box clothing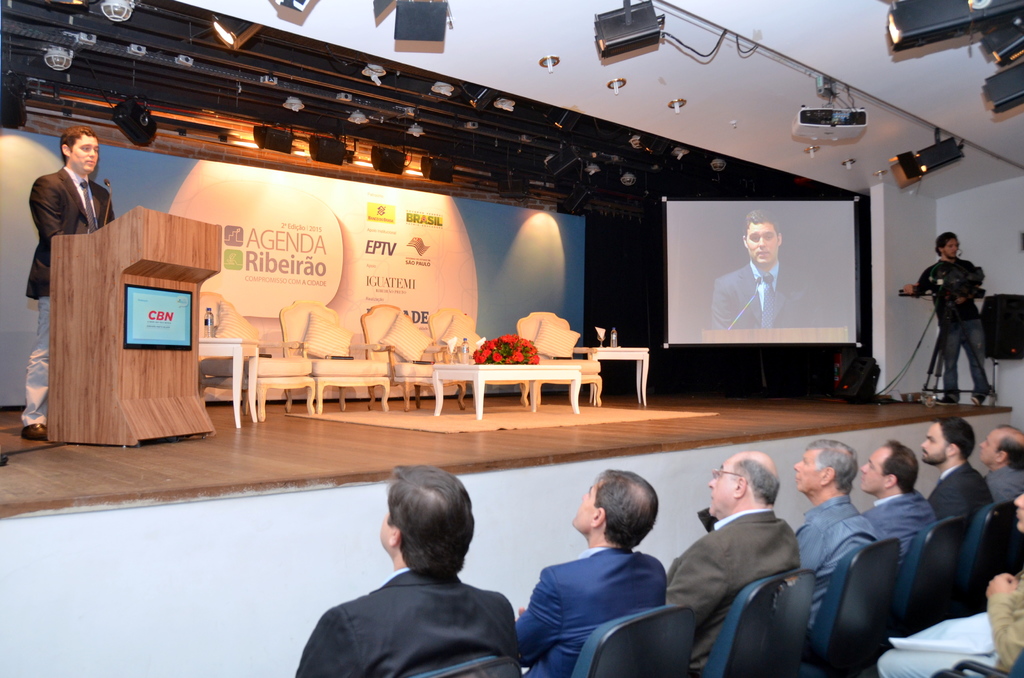
BBox(513, 530, 678, 673)
